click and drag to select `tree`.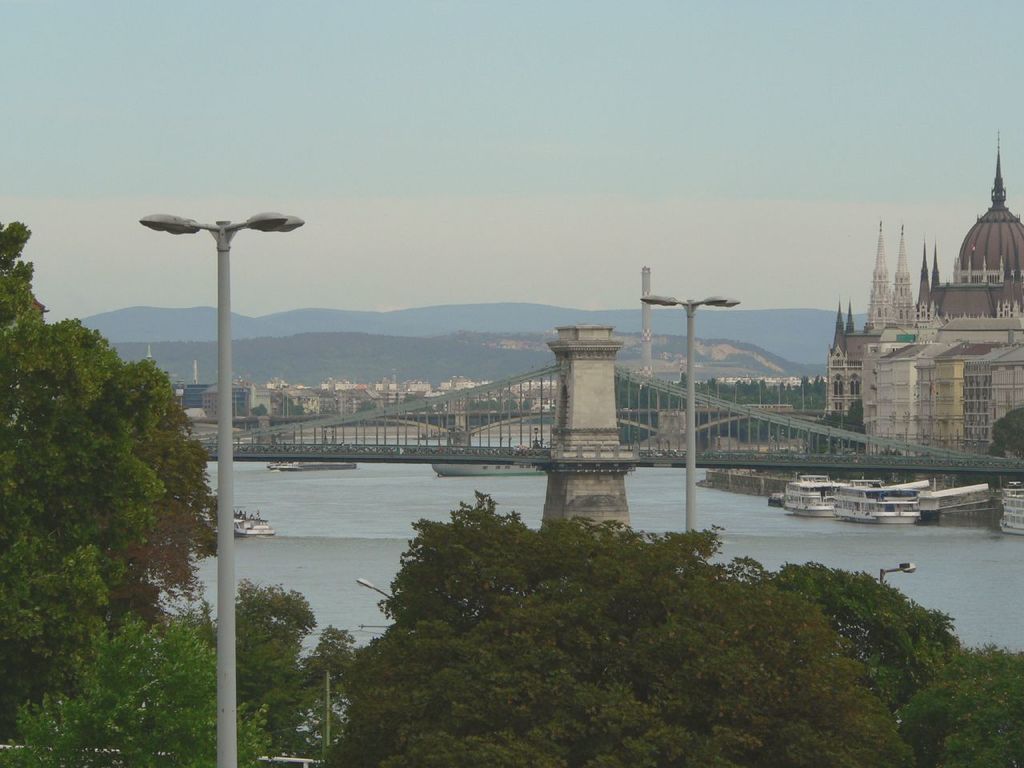
Selection: x1=743, y1=556, x2=982, y2=724.
